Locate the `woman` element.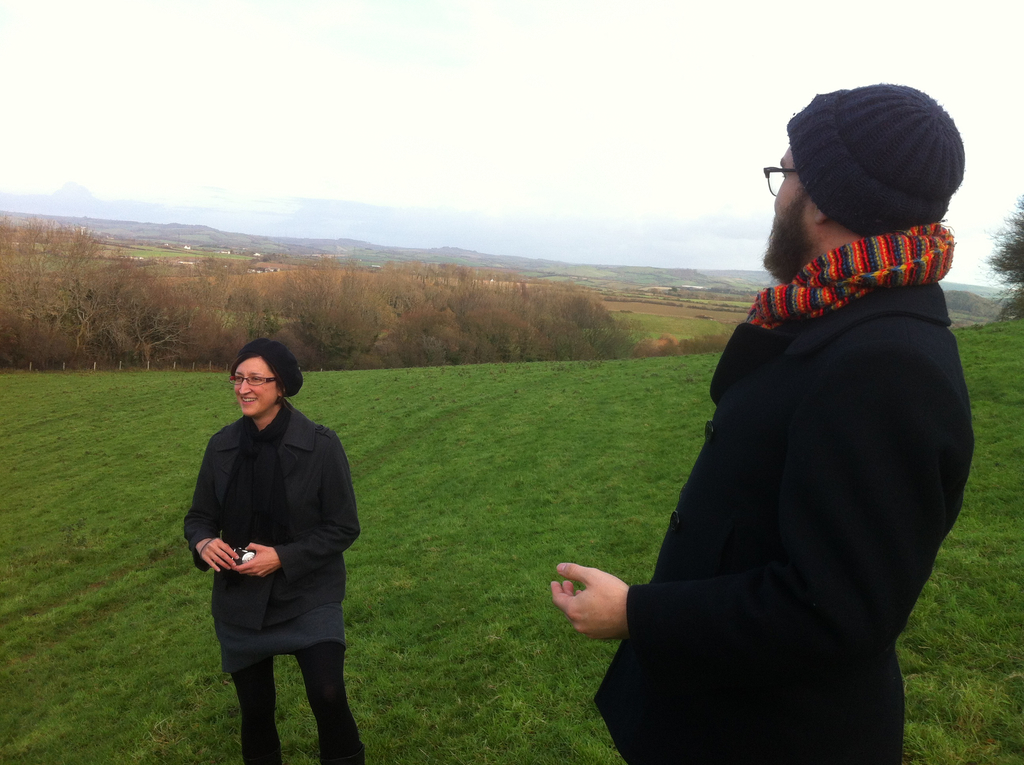
Element bbox: x1=191 y1=335 x2=364 y2=764.
